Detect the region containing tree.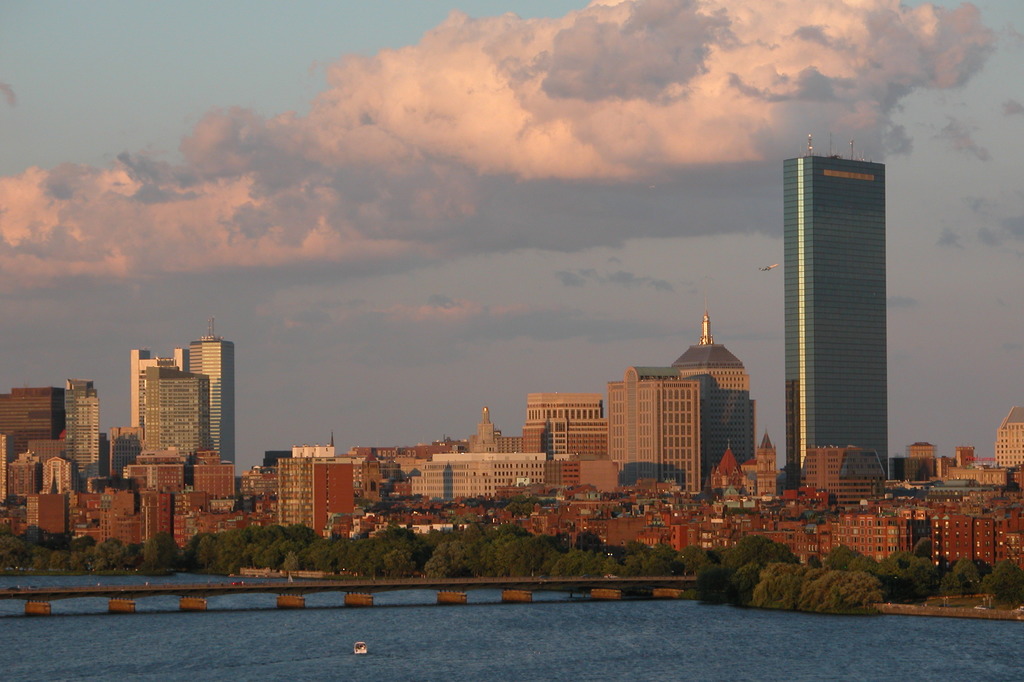
885:551:927:599.
